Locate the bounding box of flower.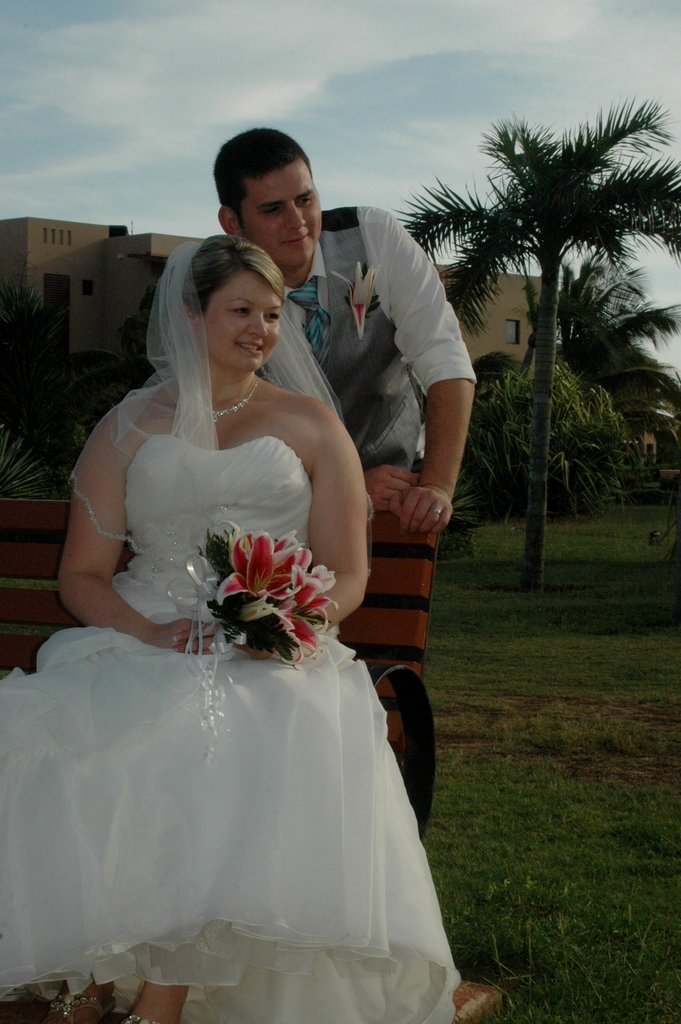
Bounding box: bbox(219, 536, 347, 672).
